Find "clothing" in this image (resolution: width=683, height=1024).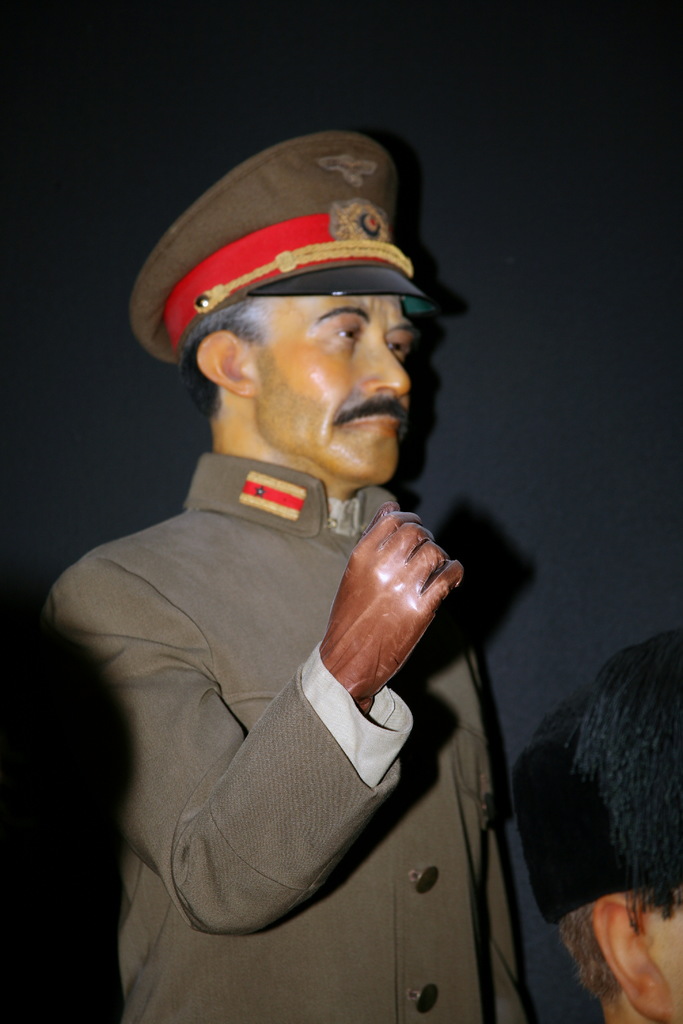
<box>40,449,527,1023</box>.
